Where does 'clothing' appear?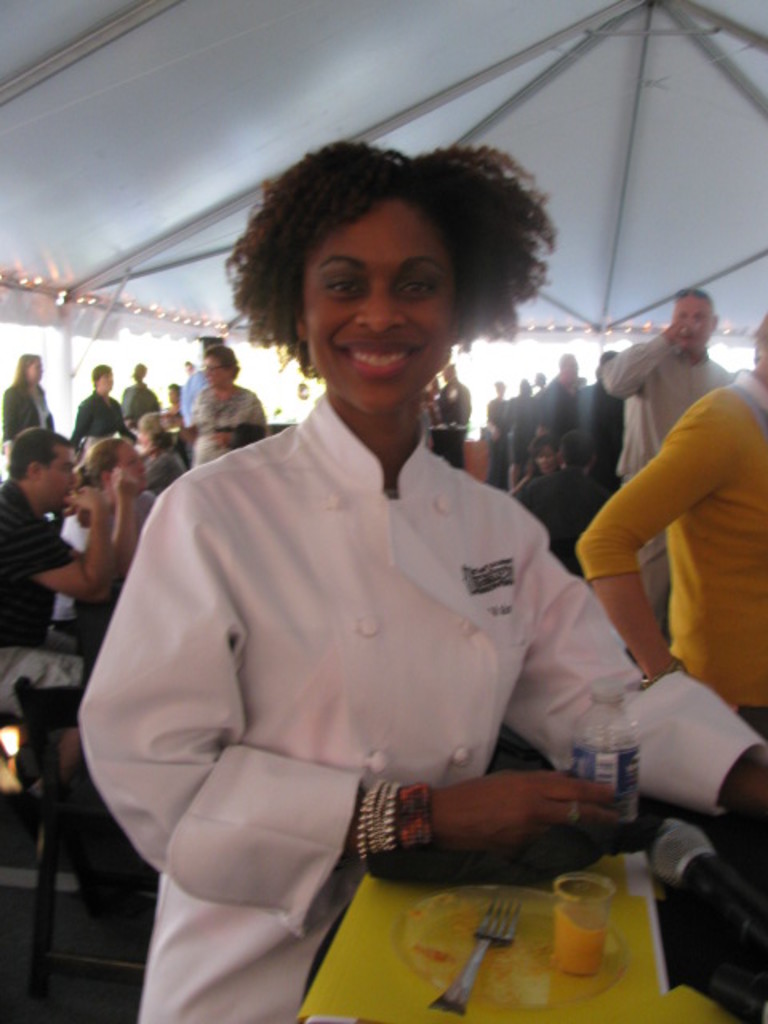
Appears at bbox=(0, 381, 61, 445).
